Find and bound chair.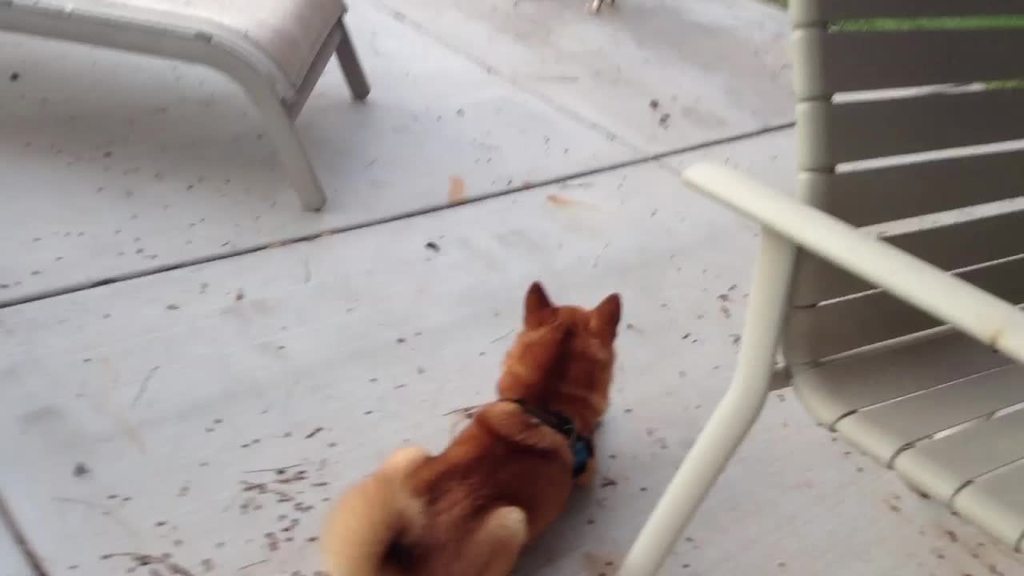
Bound: [left=29, top=0, right=386, bottom=218].
